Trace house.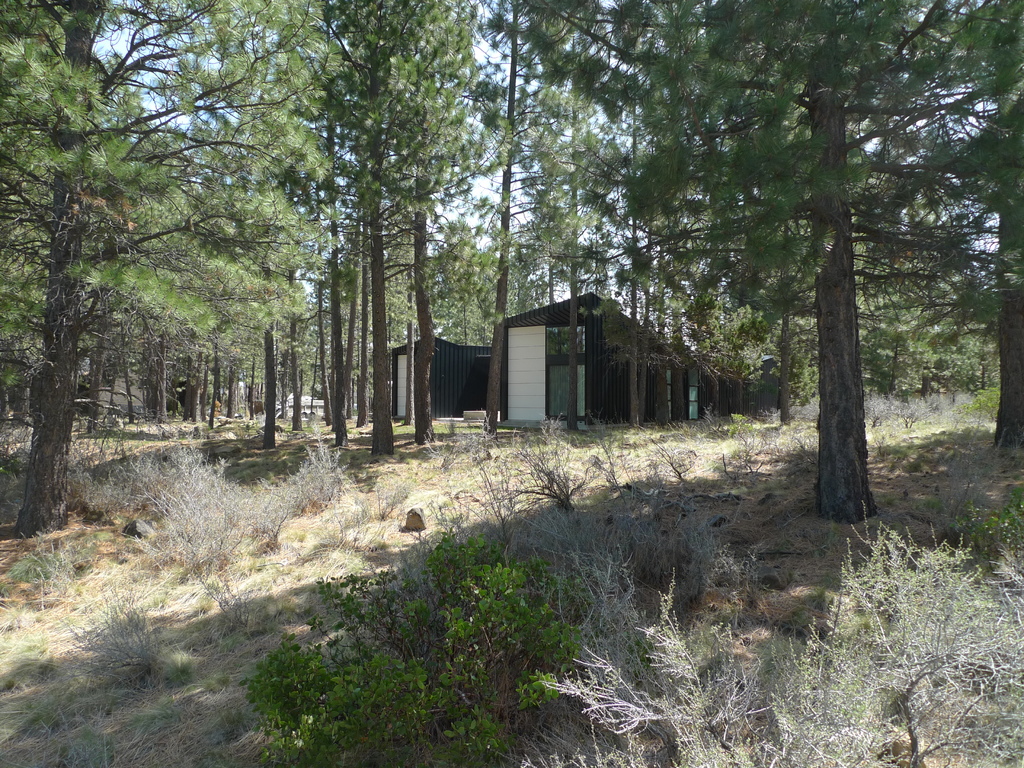
Traced to locate(388, 292, 756, 428).
